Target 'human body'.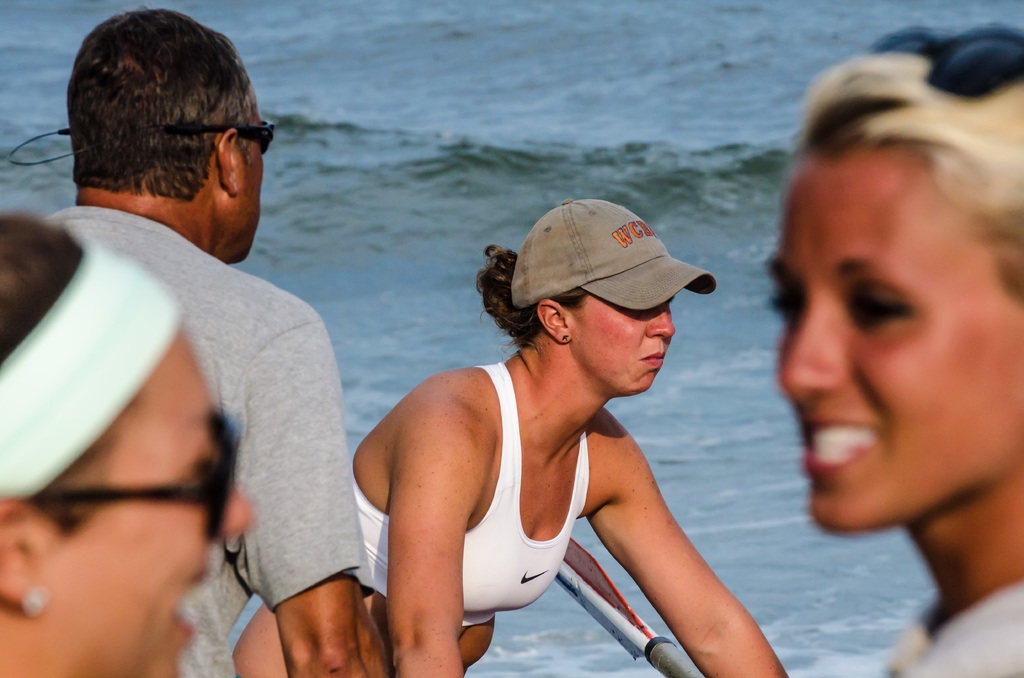
Target region: <box>337,241,749,663</box>.
